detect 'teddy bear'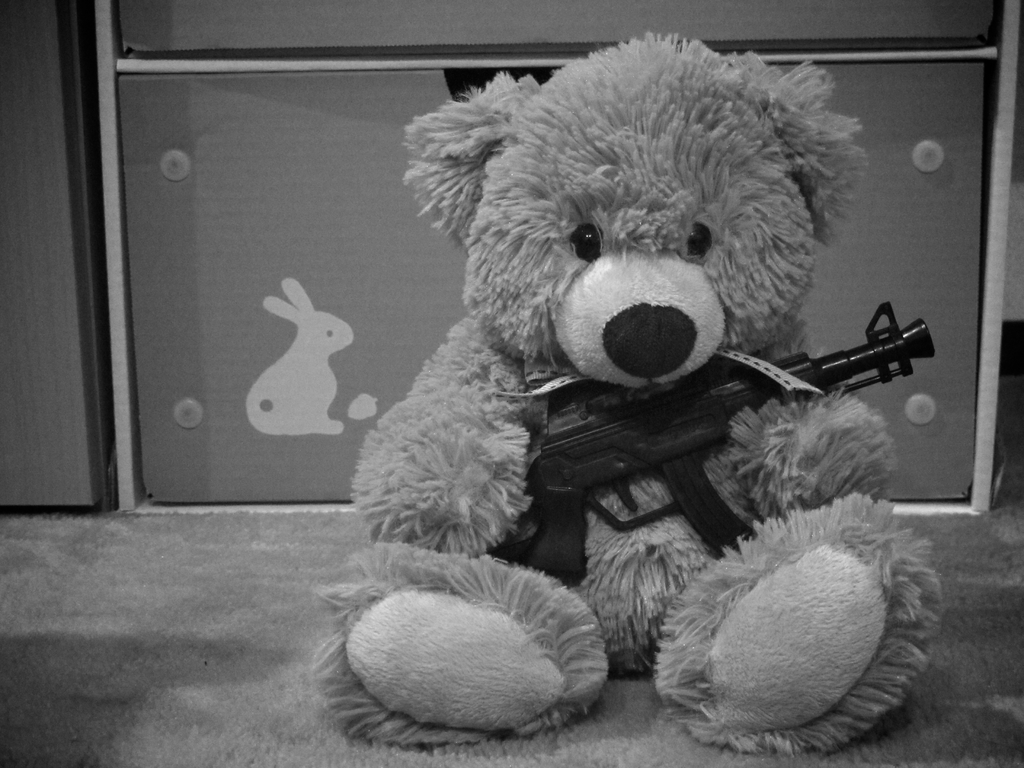
detection(303, 30, 953, 749)
